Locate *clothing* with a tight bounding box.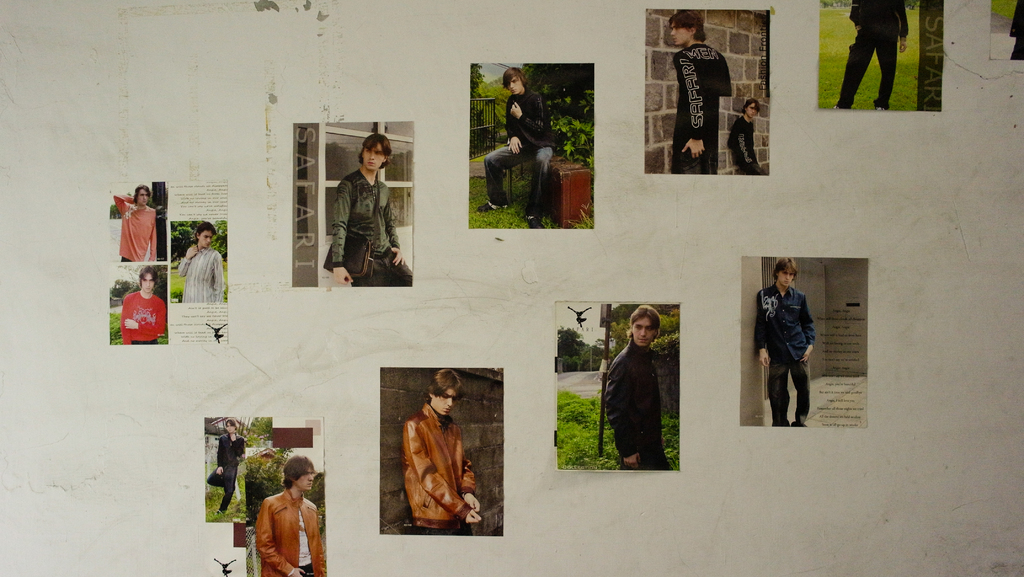
[x1=119, y1=289, x2=166, y2=343].
